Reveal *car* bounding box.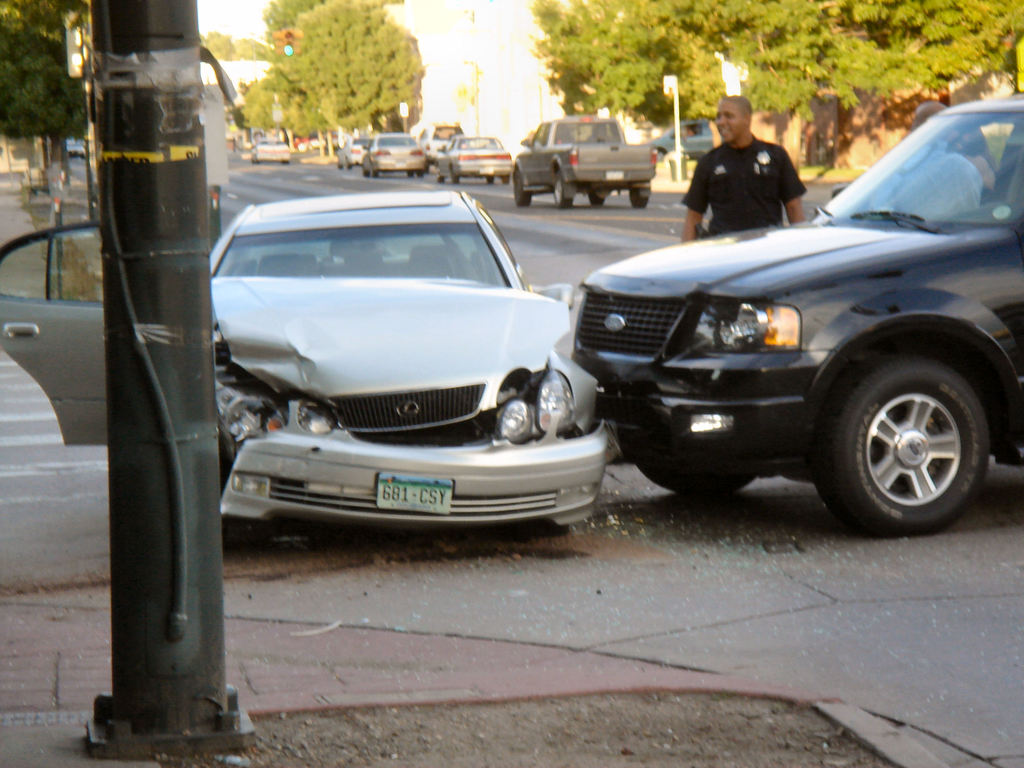
Revealed: BBox(0, 189, 610, 527).
